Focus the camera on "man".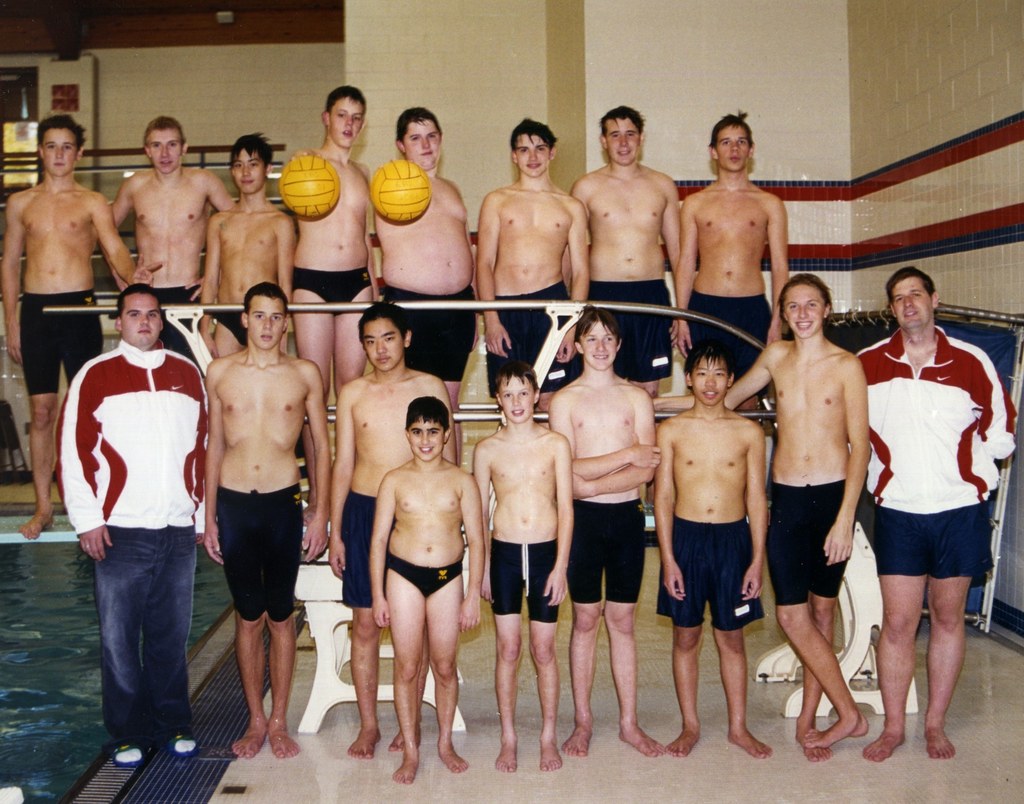
Focus region: (61, 288, 207, 766).
